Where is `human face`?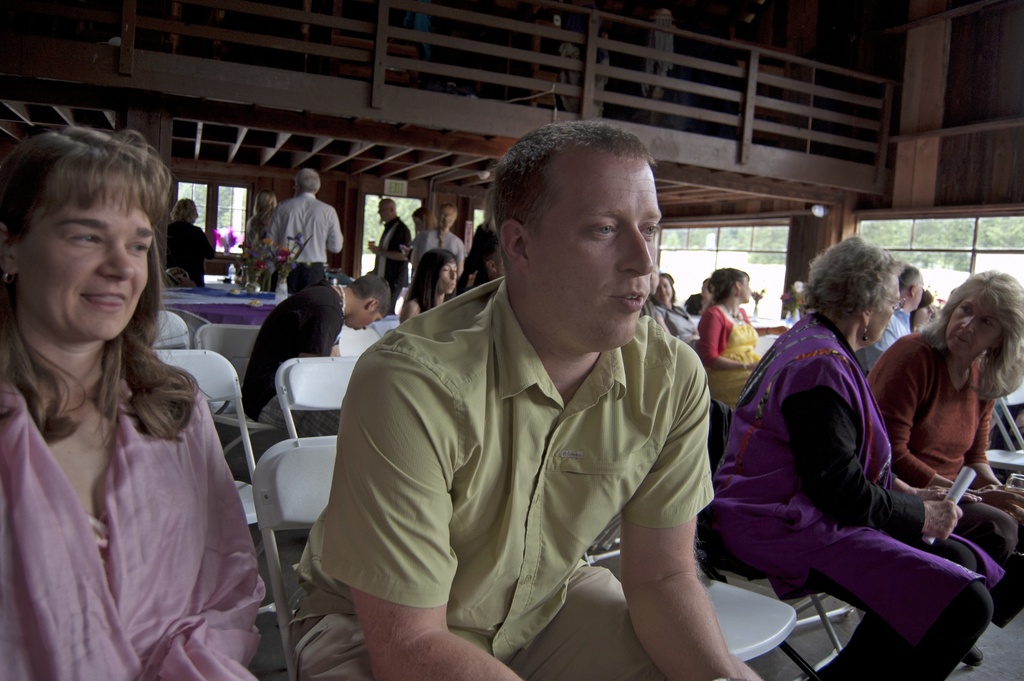
[529, 163, 661, 345].
